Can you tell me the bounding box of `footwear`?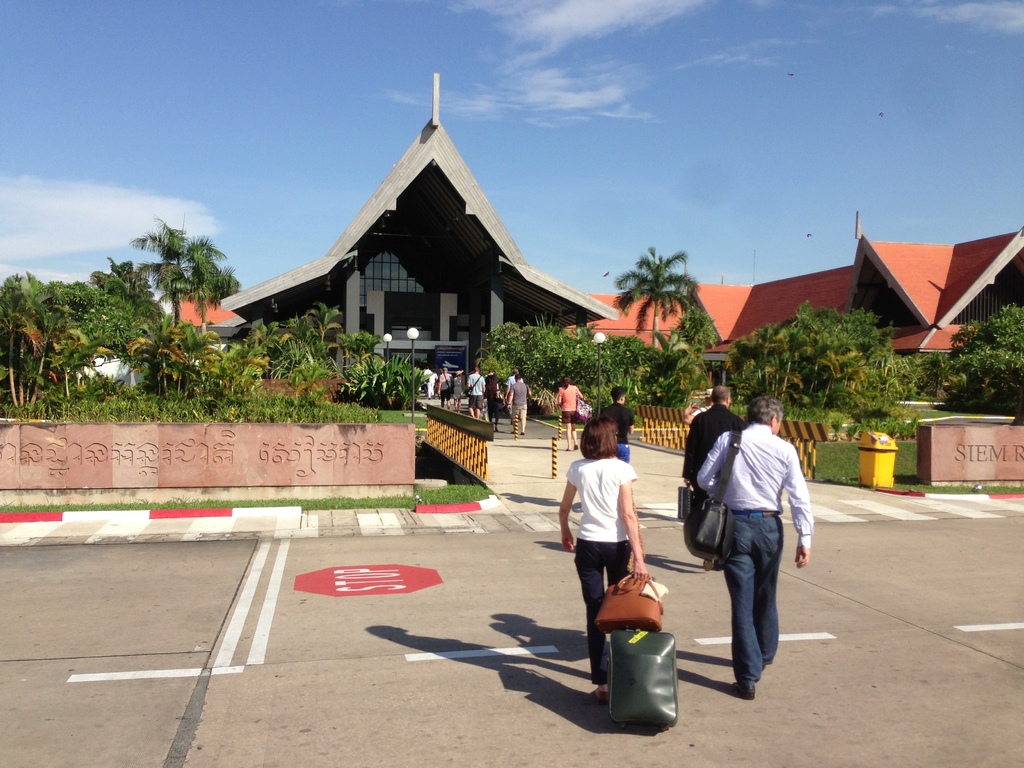
rect(497, 428, 500, 433).
